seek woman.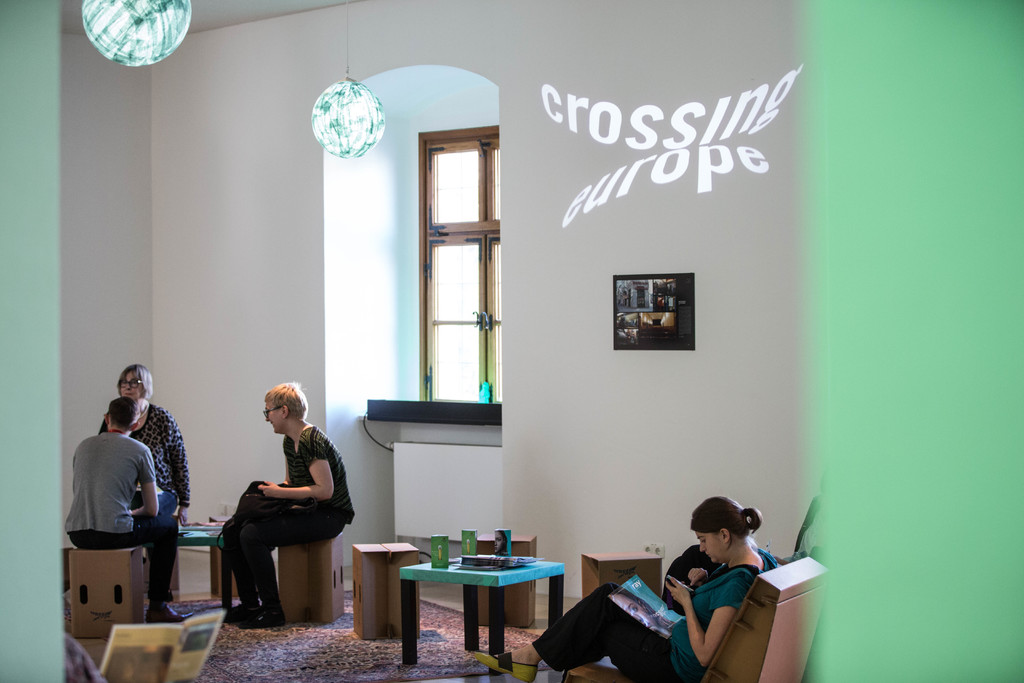
pyautogui.locateOnScreen(212, 374, 338, 638).
